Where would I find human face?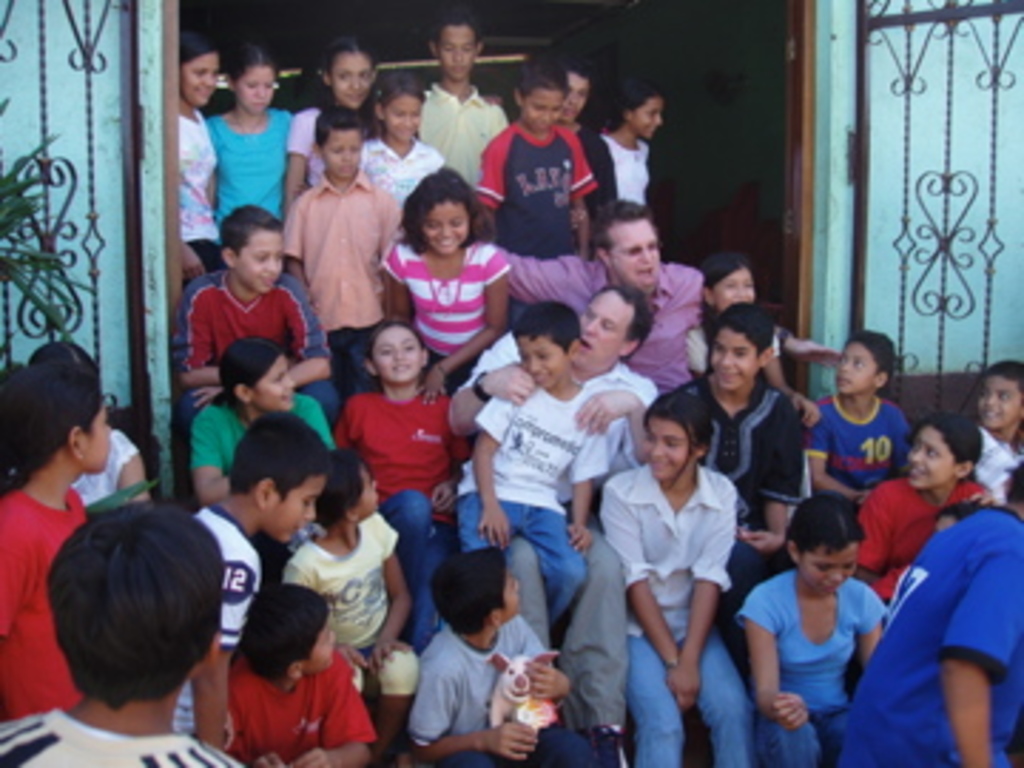
At detection(569, 290, 620, 367).
